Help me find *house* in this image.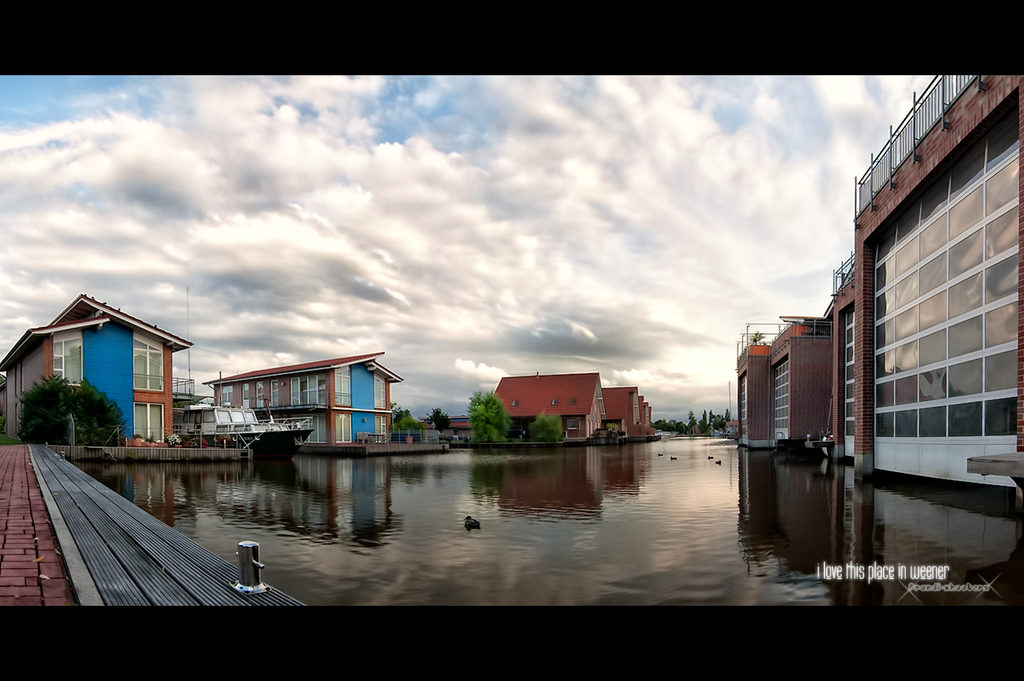
Found it: pyautogui.locateOnScreen(442, 417, 476, 443).
